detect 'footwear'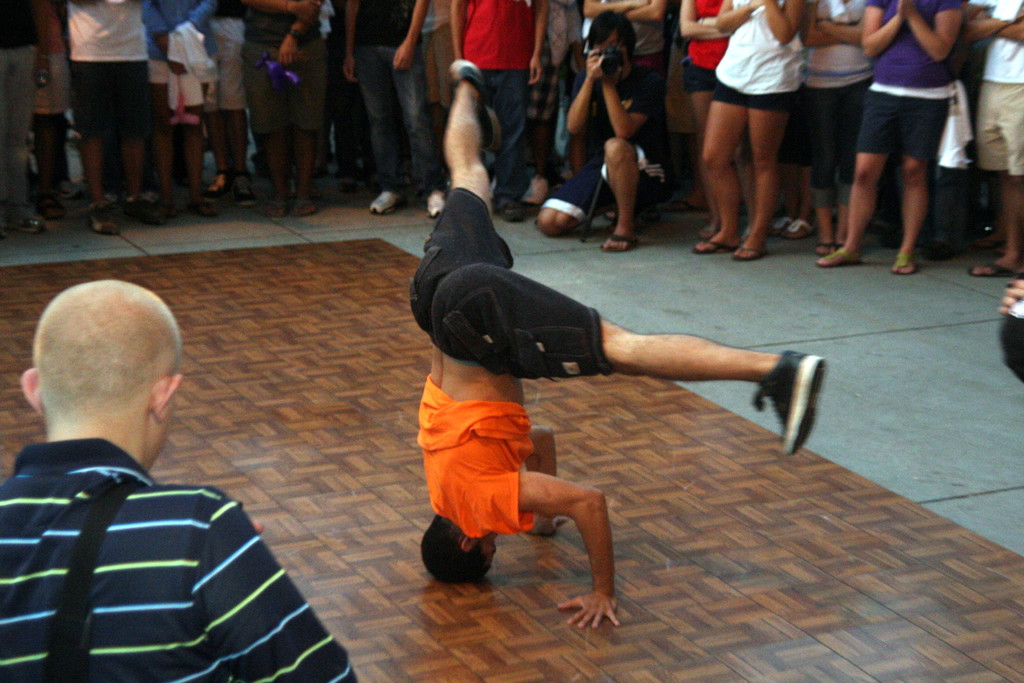
l=781, t=217, r=808, b=241
